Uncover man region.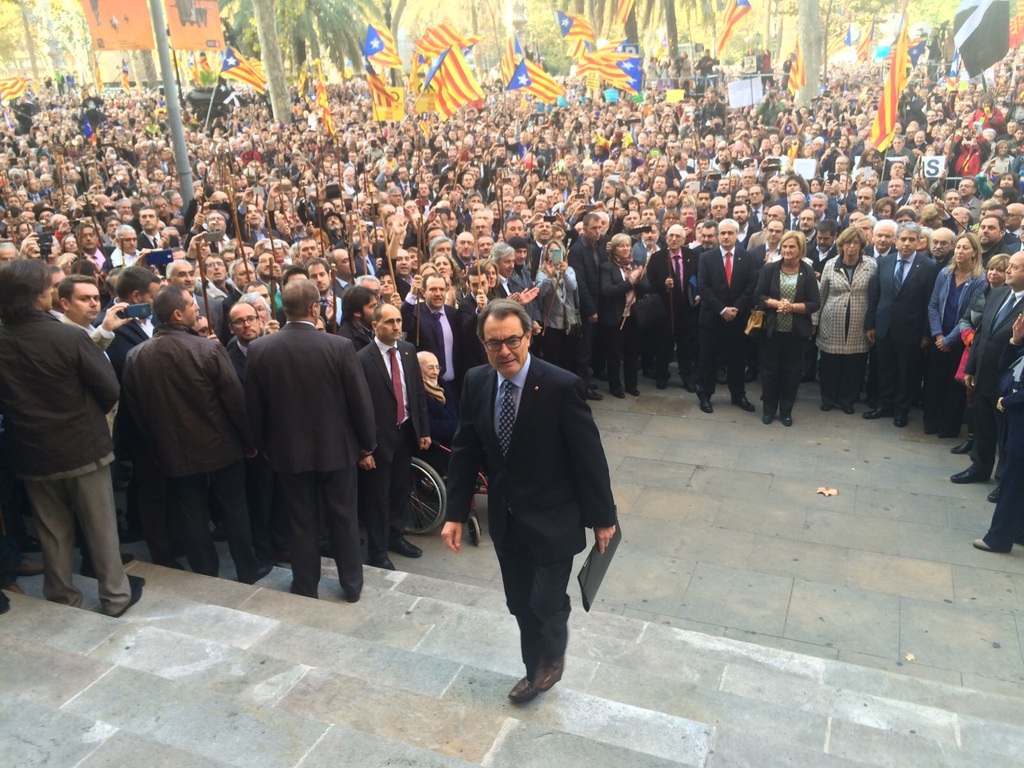
Uncovered: bbox(397, 269, 465, 443).
